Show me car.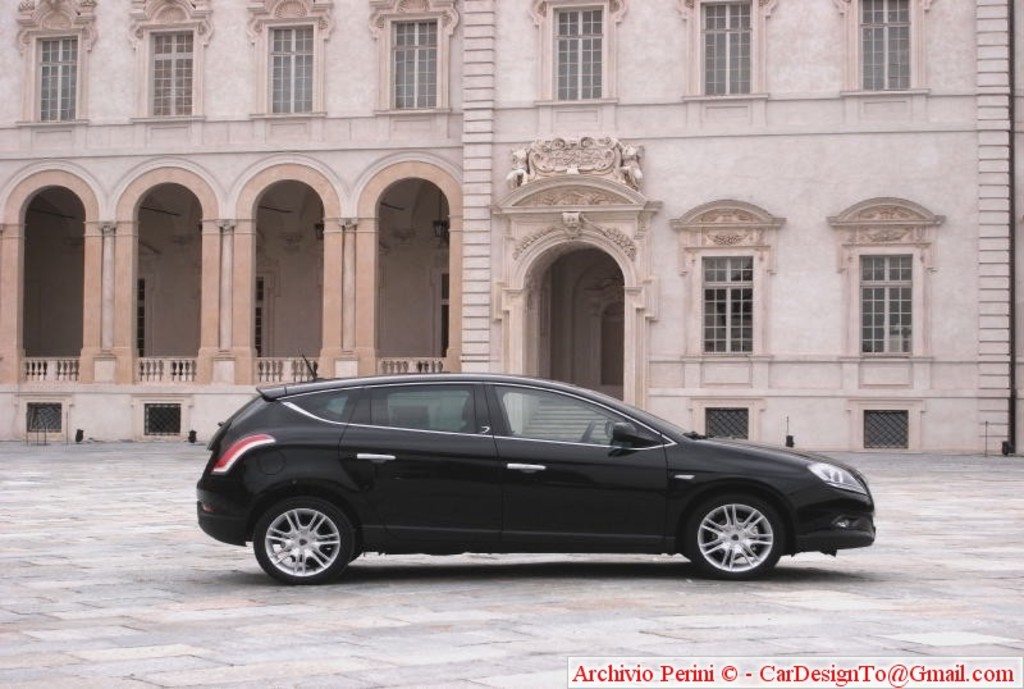
car is here: crop(159, 368, 868, 590).
